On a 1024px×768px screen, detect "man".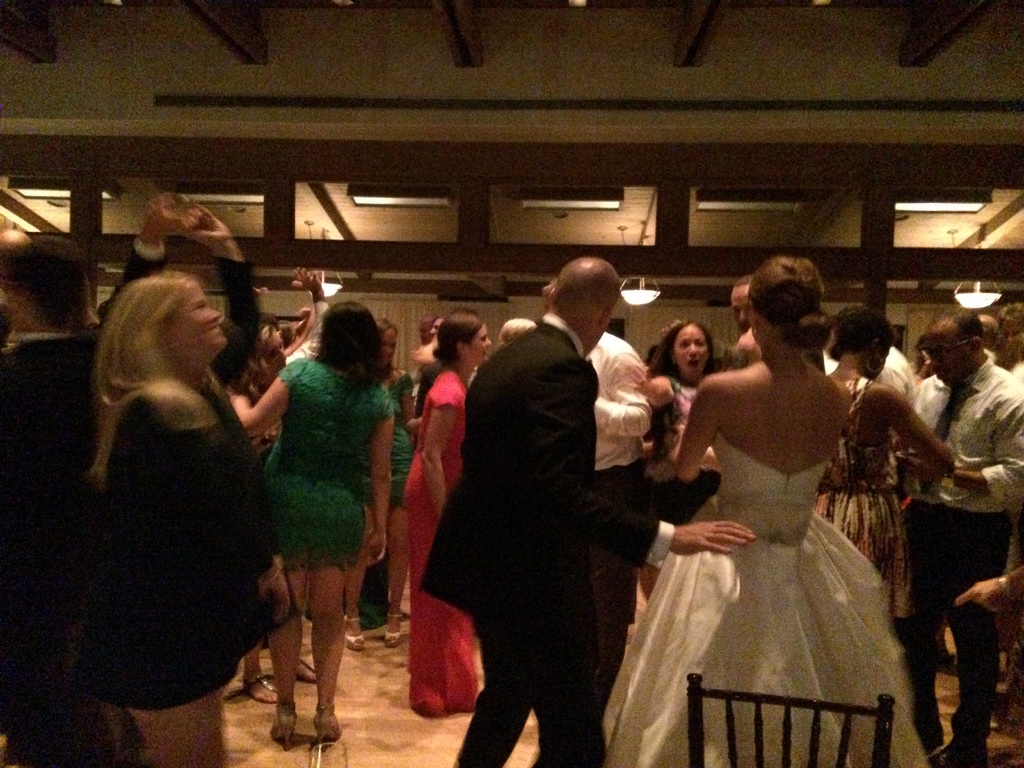
399,312,448,424.
